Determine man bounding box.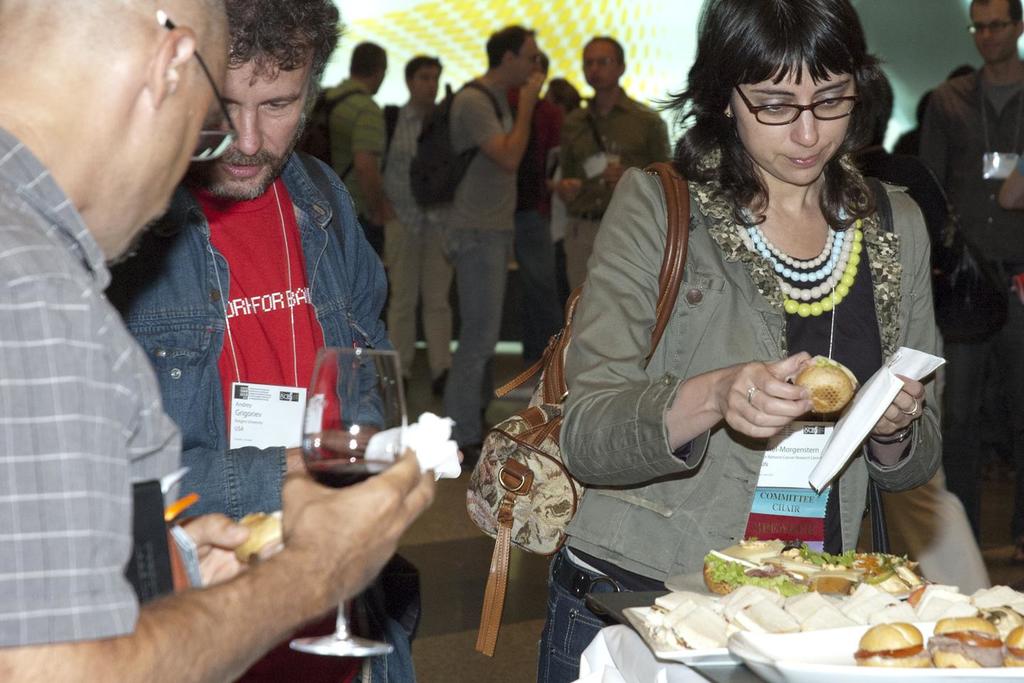
Determined: [918,0,1023,293].
